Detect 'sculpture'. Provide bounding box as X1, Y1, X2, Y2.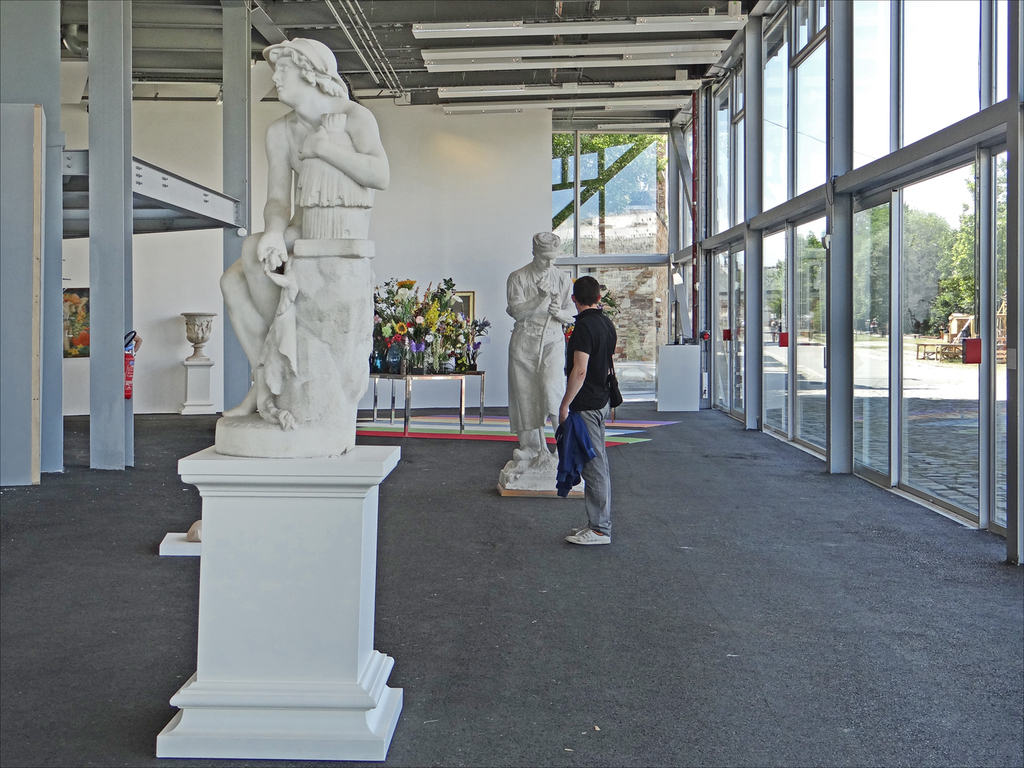
204, 33, 388, 463.
